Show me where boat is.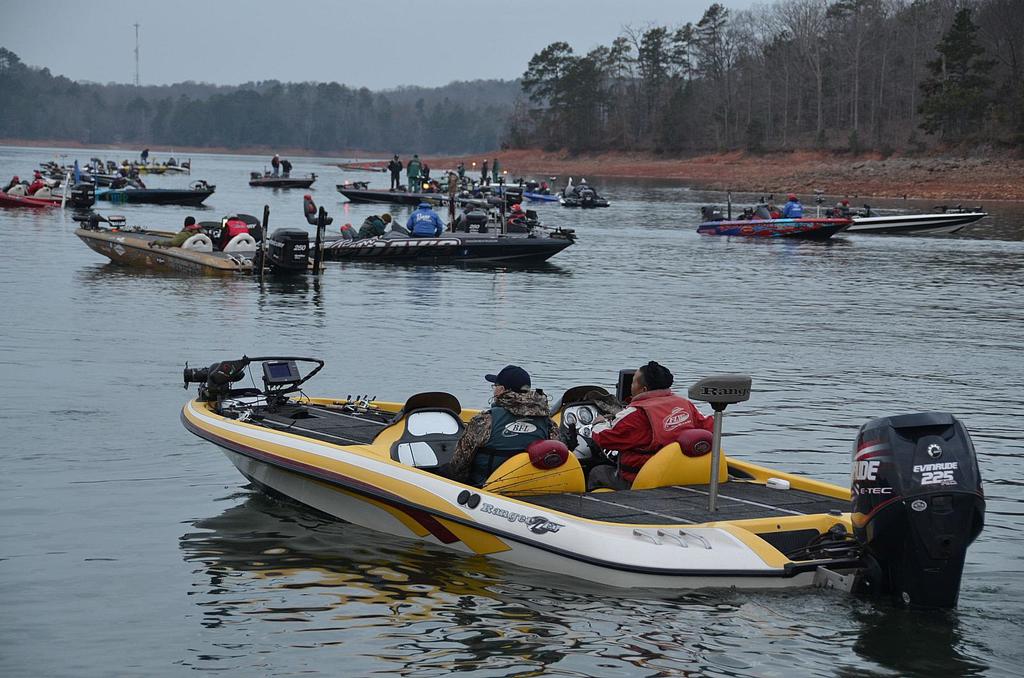
boat is at region(67, 166, 138, 183).
